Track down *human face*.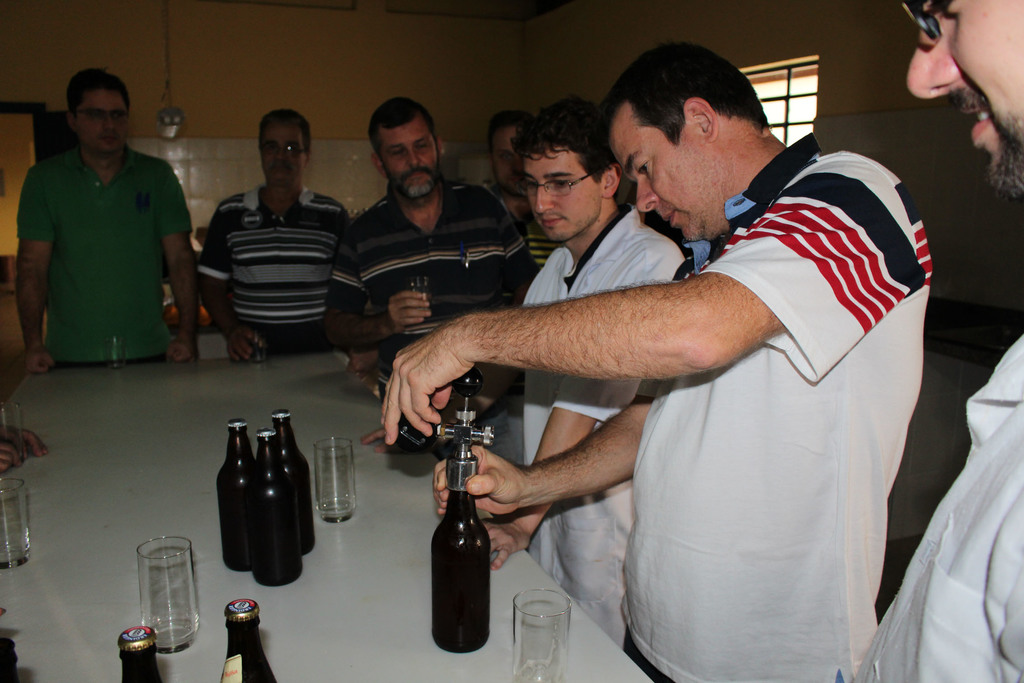
Tracked to 493/128/525/189.
